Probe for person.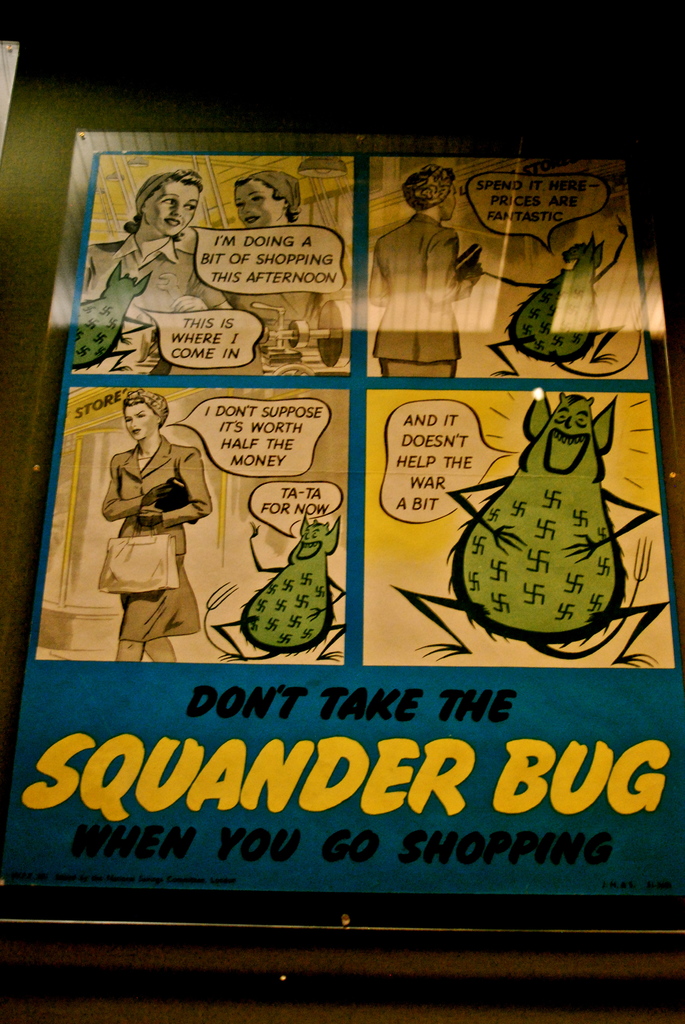
Probe result: pyautogui.locateOnScreen(368, 166, 489, 379).
